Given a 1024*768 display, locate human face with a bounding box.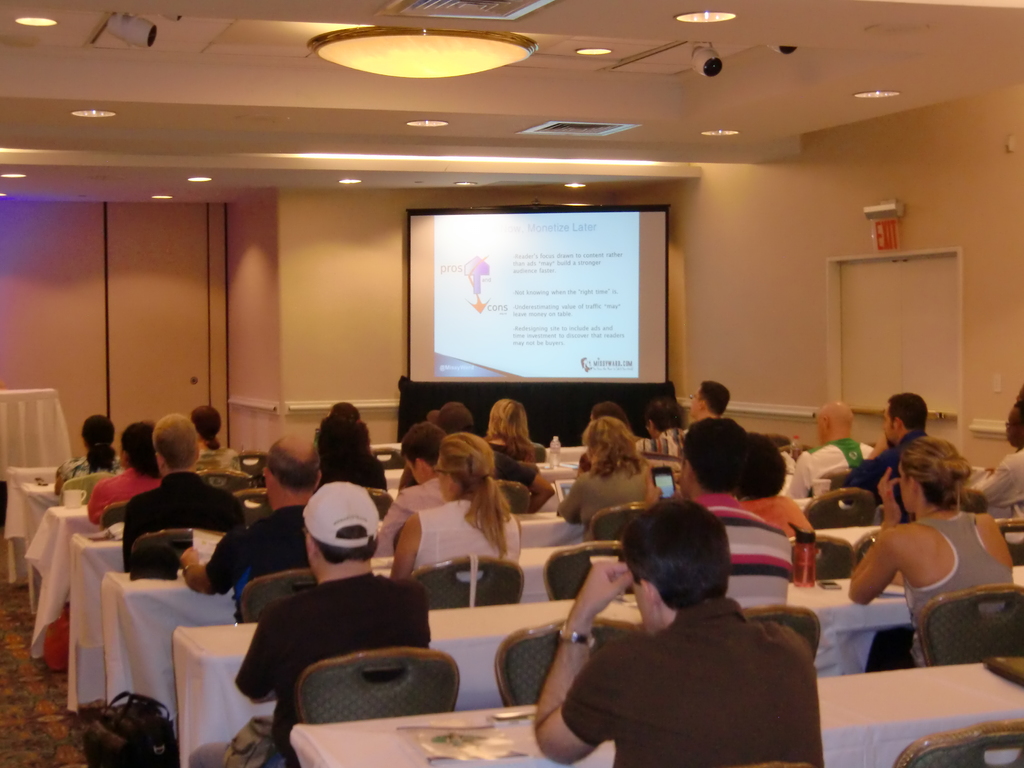
Located: x1=405, y1=460, x2=426, y2=483.
